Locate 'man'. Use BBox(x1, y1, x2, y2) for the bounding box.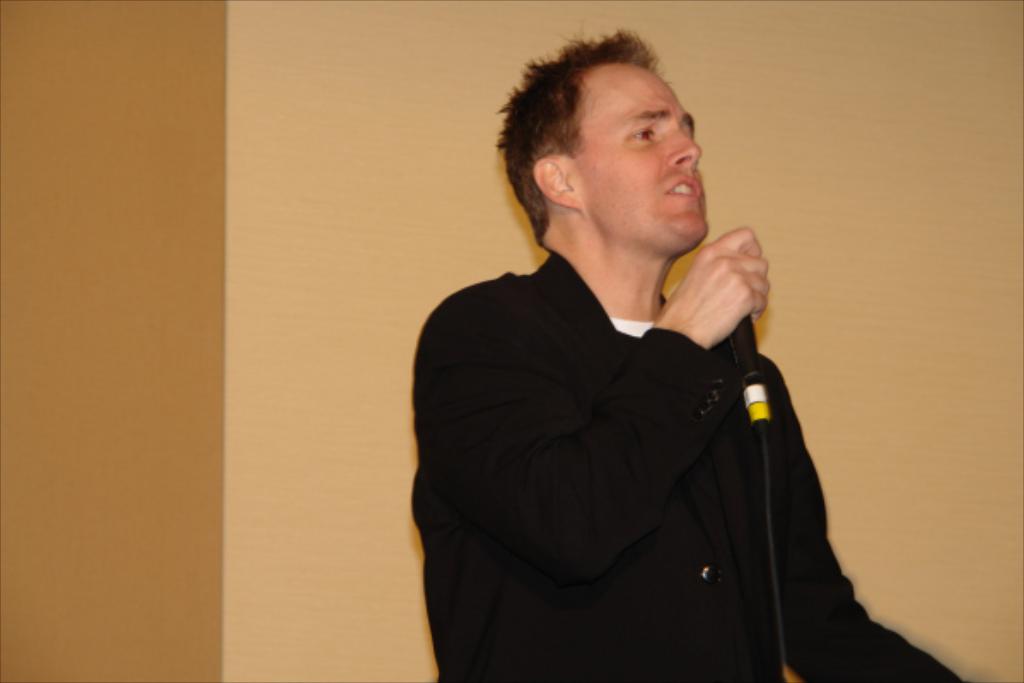
BBox(401, 48, 911, 678).
